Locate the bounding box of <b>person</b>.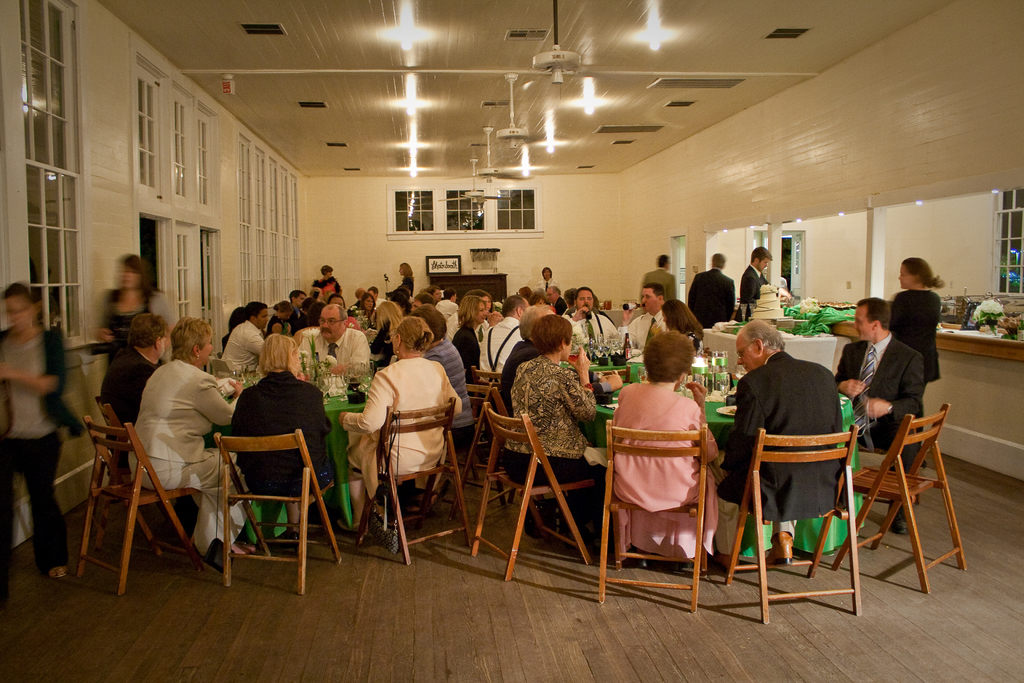
Bounding box: (611,329,716,572).
